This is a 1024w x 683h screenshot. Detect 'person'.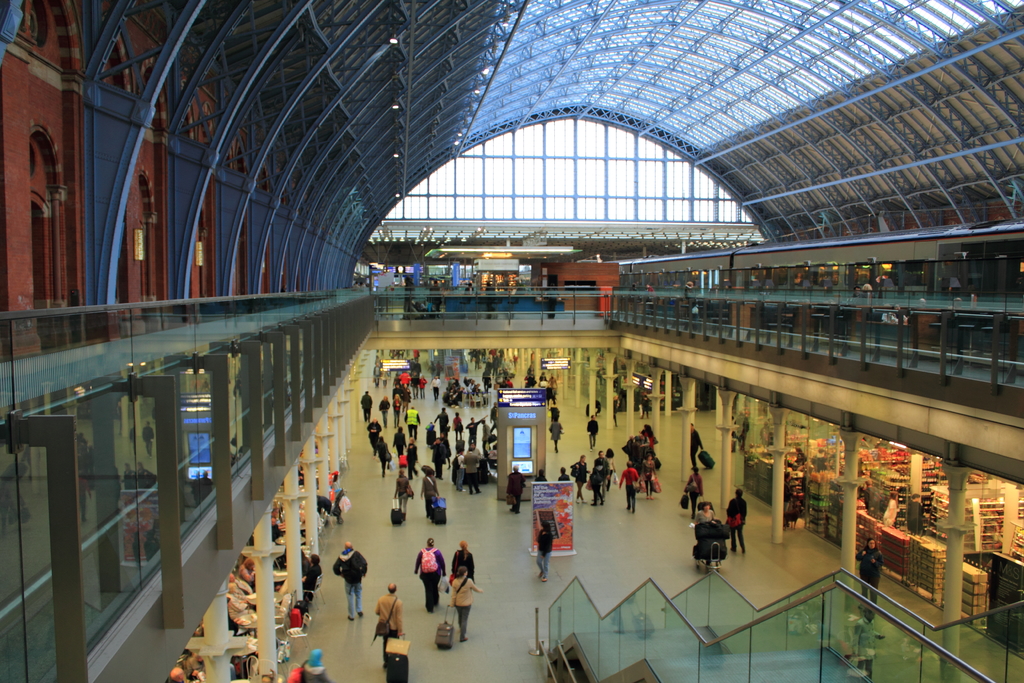
{"left": 581, "top": 414, "right": 604, "bottom": 445}.
